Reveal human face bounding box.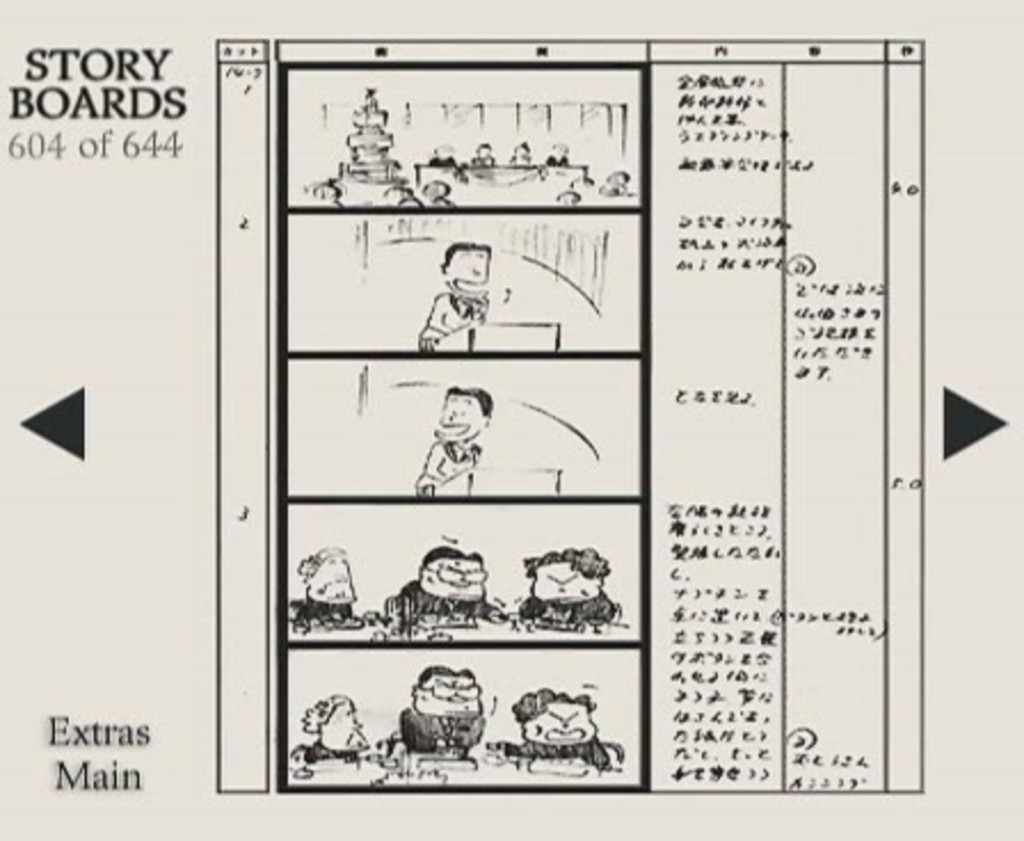
Revealed: (434,395,482,446).
